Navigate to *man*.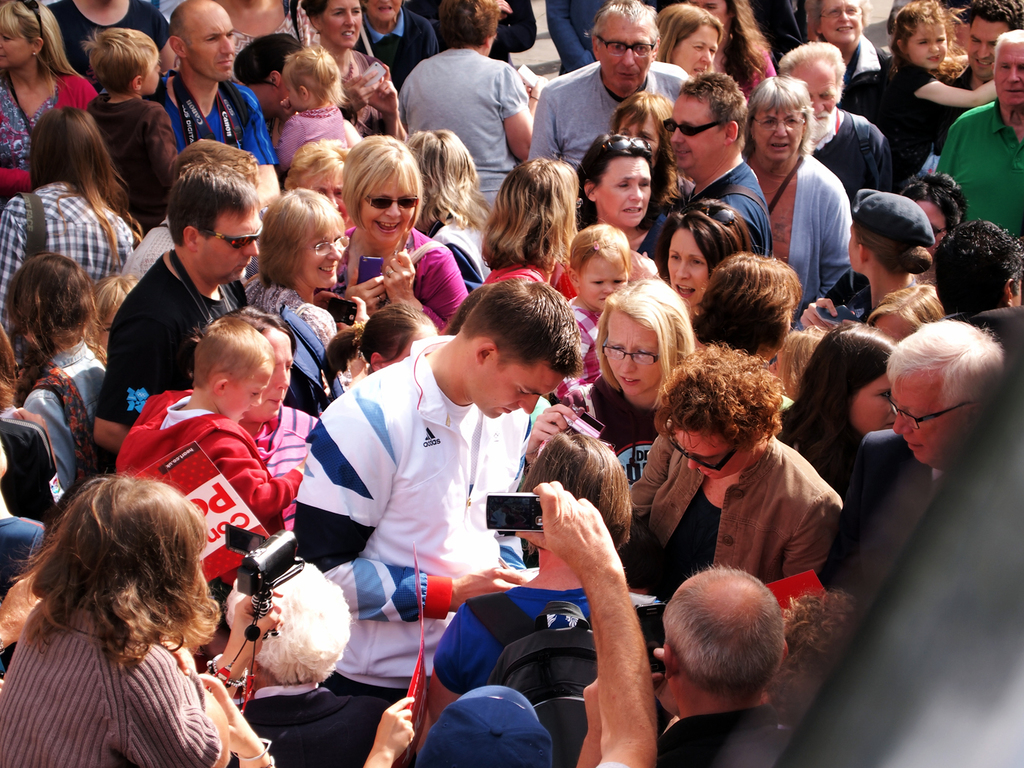
Navigation target: [91, 157, 262, 469].
